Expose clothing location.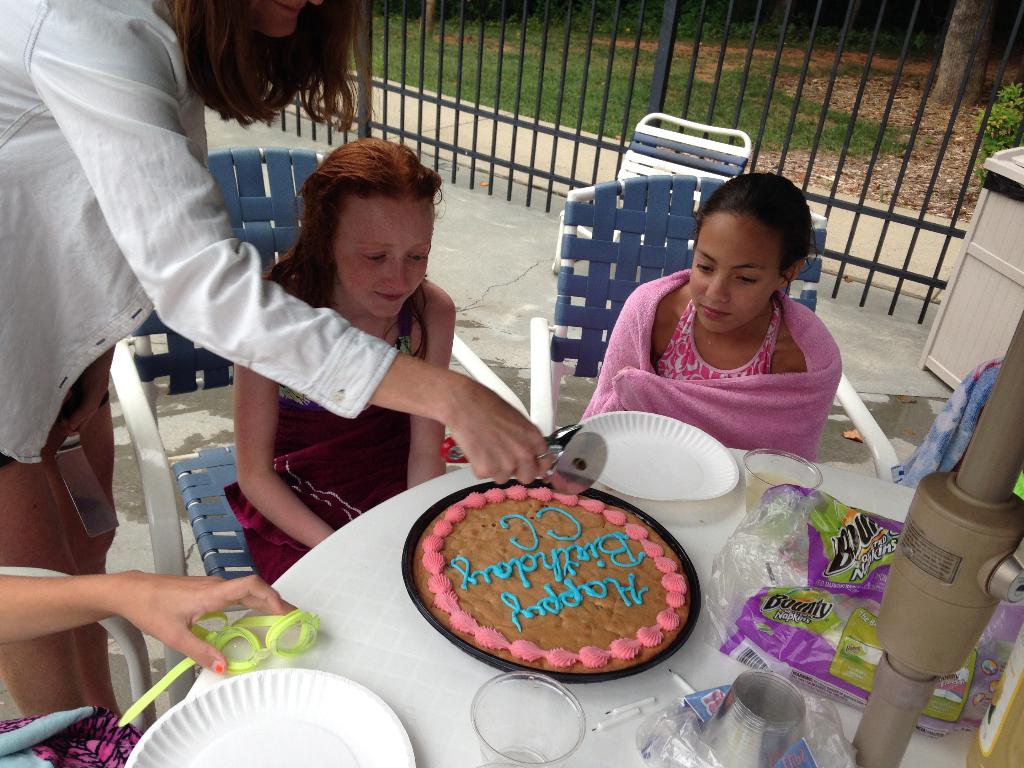
Exposed at (x1=221, y1=274, x2=429, y2=593).
